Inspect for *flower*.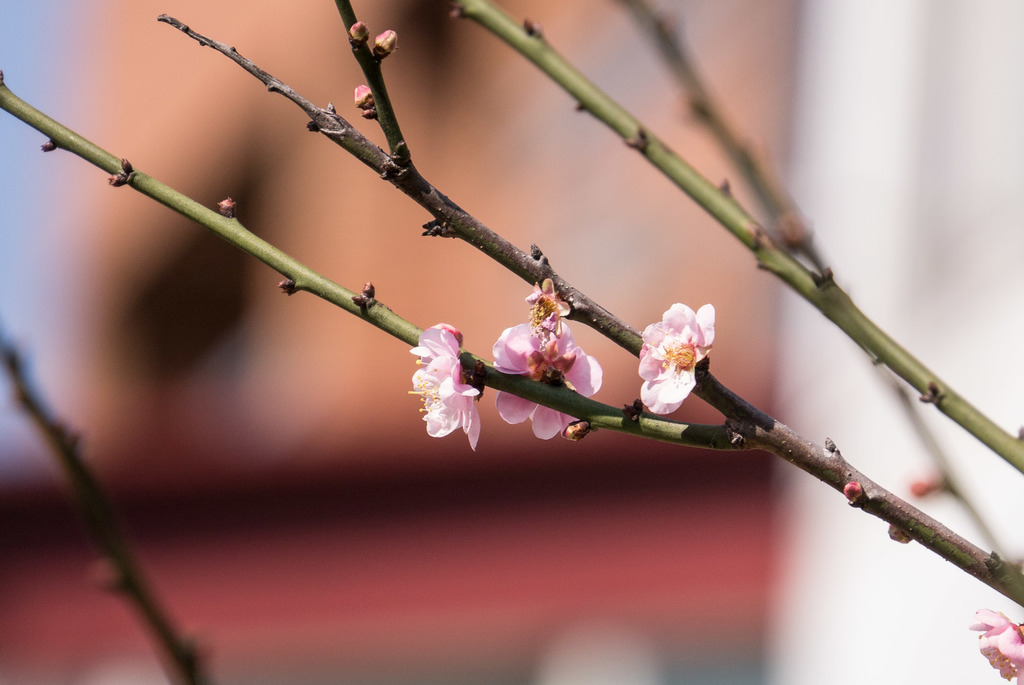
Inspection: 492, 321, 603, 437.
